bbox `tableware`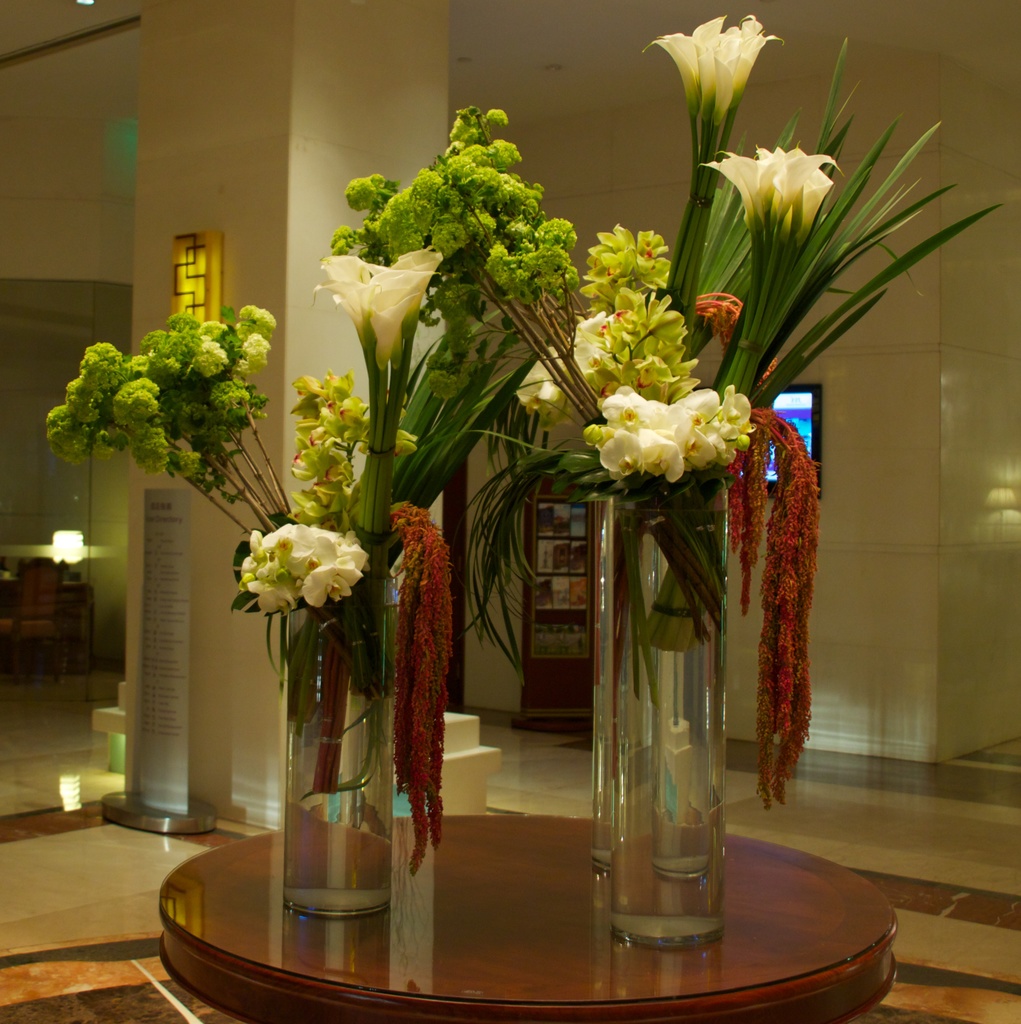
l=608, t=481, r=736, b=954
